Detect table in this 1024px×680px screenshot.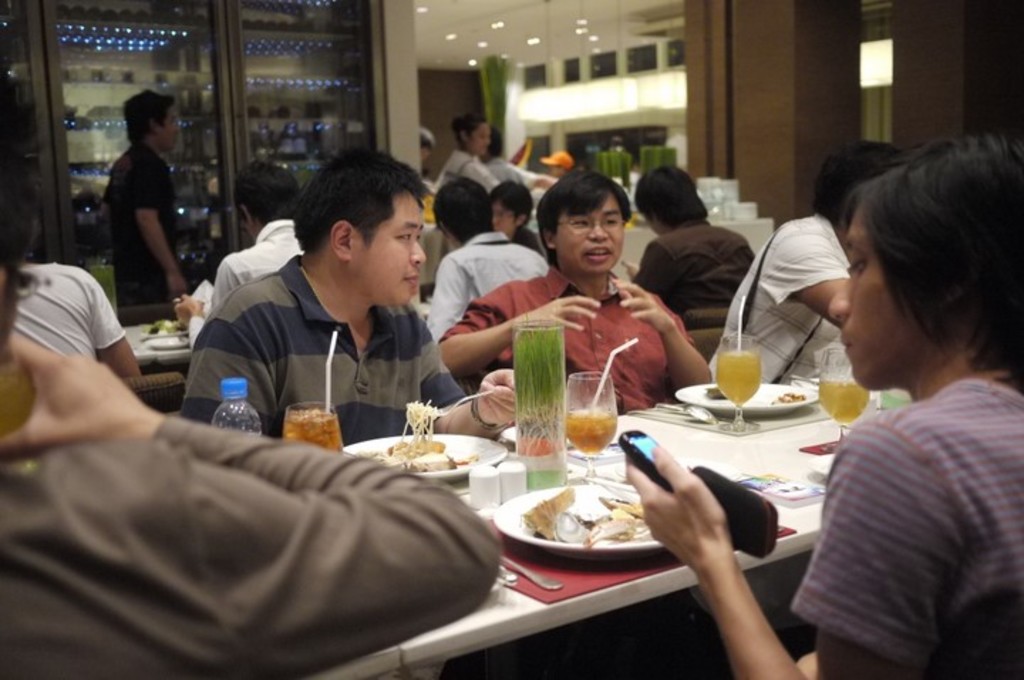
Detection: (left=495, top=383, right=909, bottom=657).
